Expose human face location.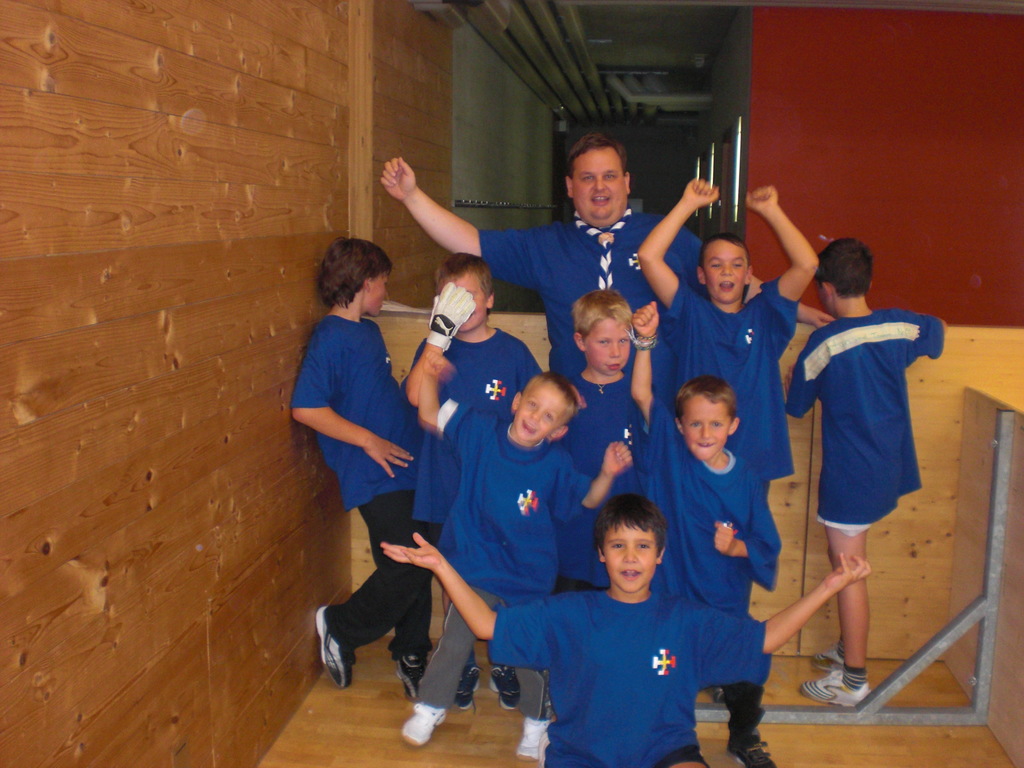
Exposed at 370 273 385 315.
